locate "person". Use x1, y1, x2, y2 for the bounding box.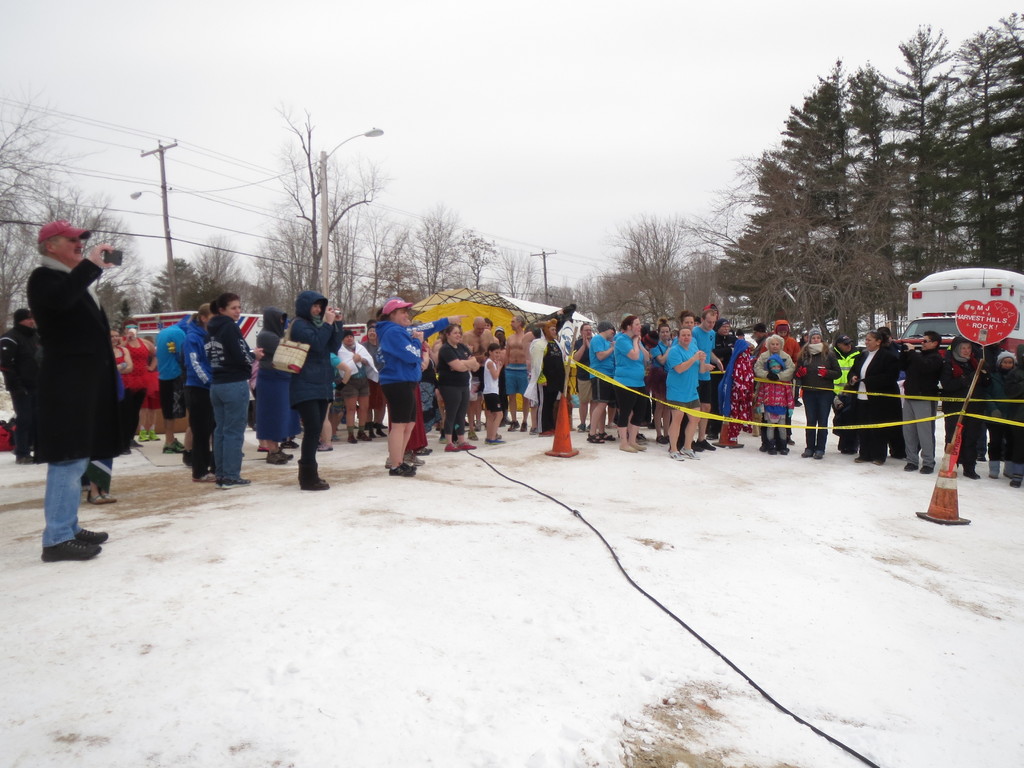
0, 309, 48, 465.
